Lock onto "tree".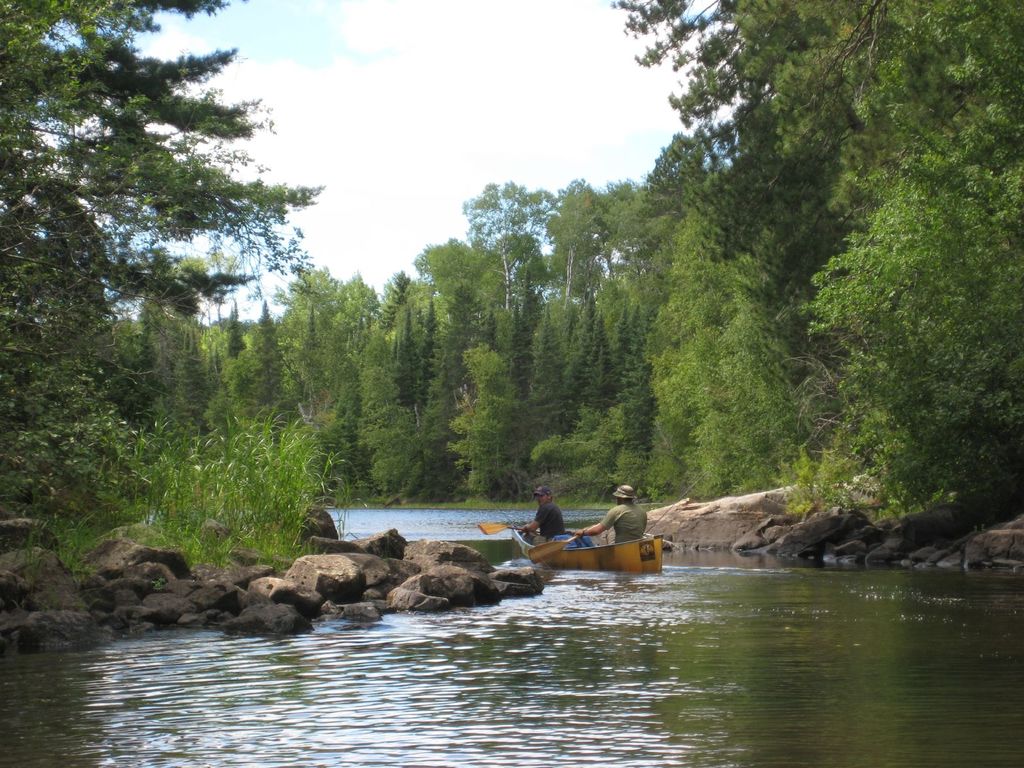
Locked: <box>280,261,356,350</box>.
